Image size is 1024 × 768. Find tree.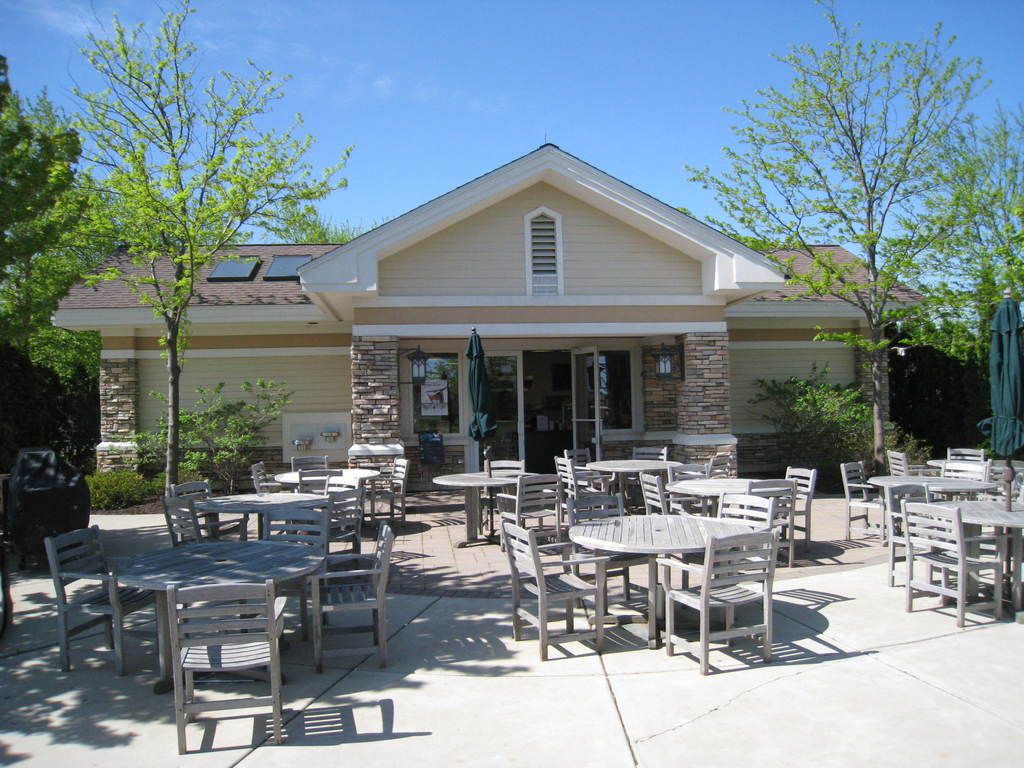
67, 0, 355, 496.
